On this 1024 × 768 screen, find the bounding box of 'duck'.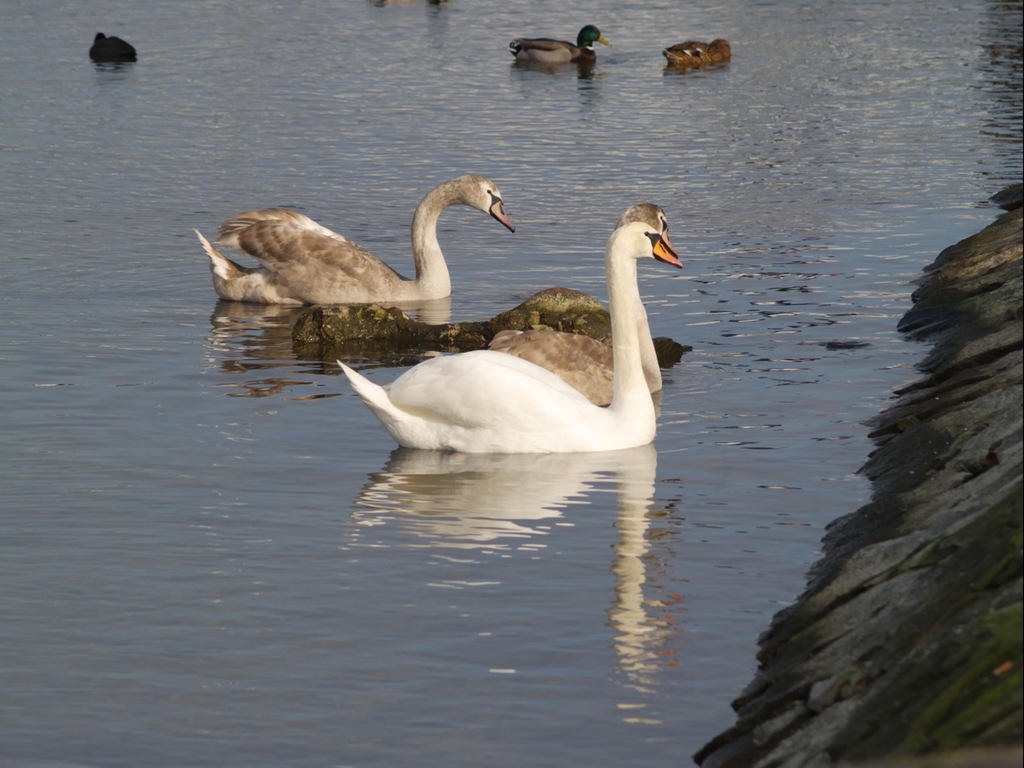
Bounding box: box(323, 223, 701, 458).
